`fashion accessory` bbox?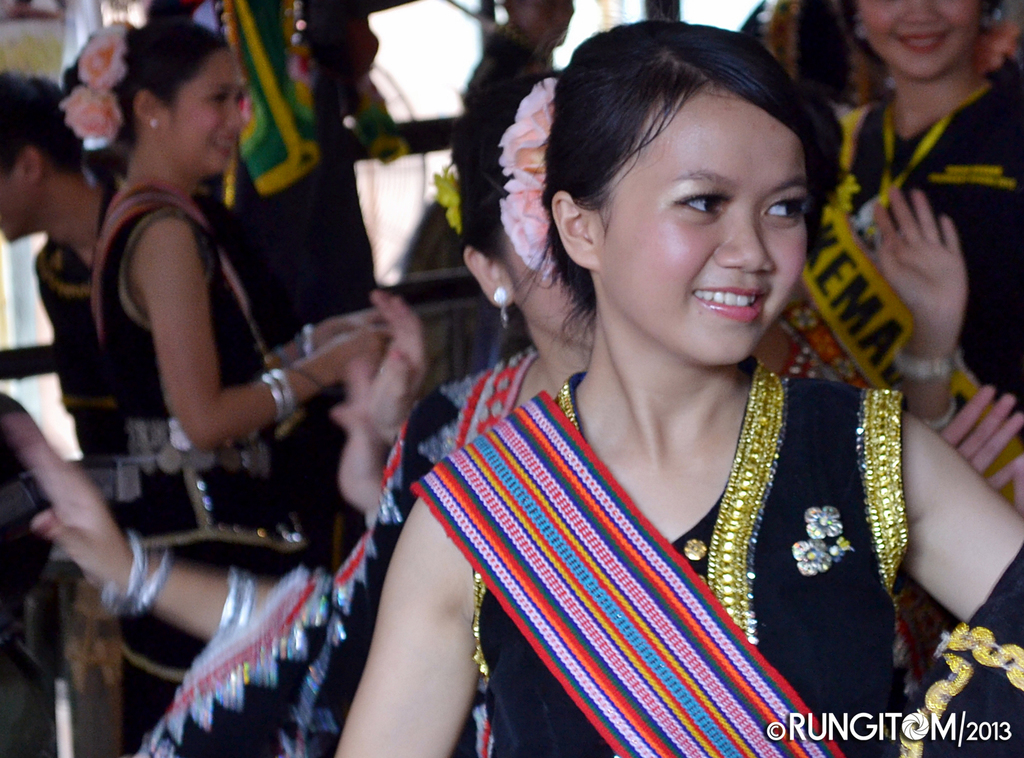
select_region(215, 567, 246, 641)
